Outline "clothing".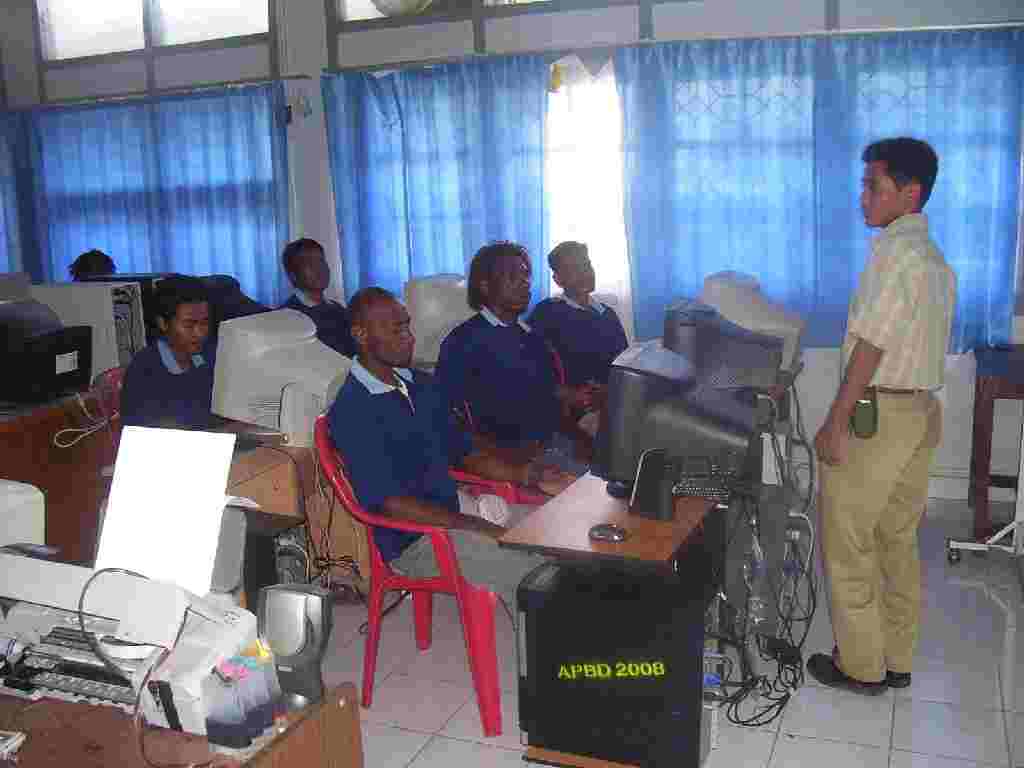
Outline: [left=824, top=192, right=958, bottom=677].
